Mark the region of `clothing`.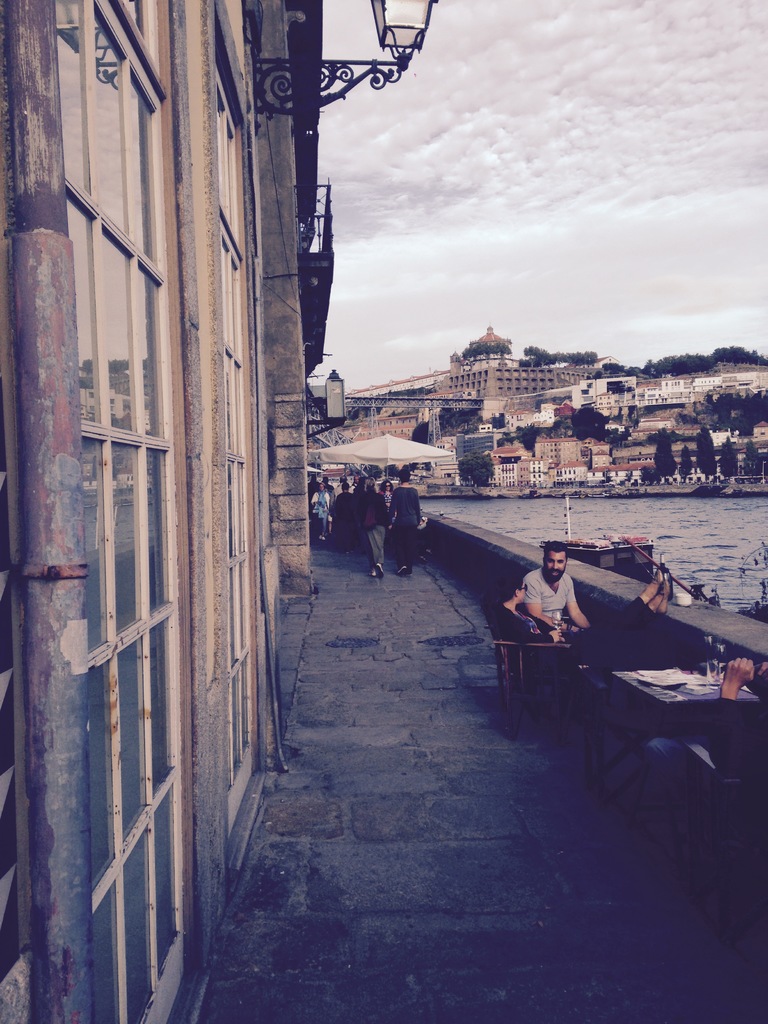
Region: crop(482, 606, 653, 646).
